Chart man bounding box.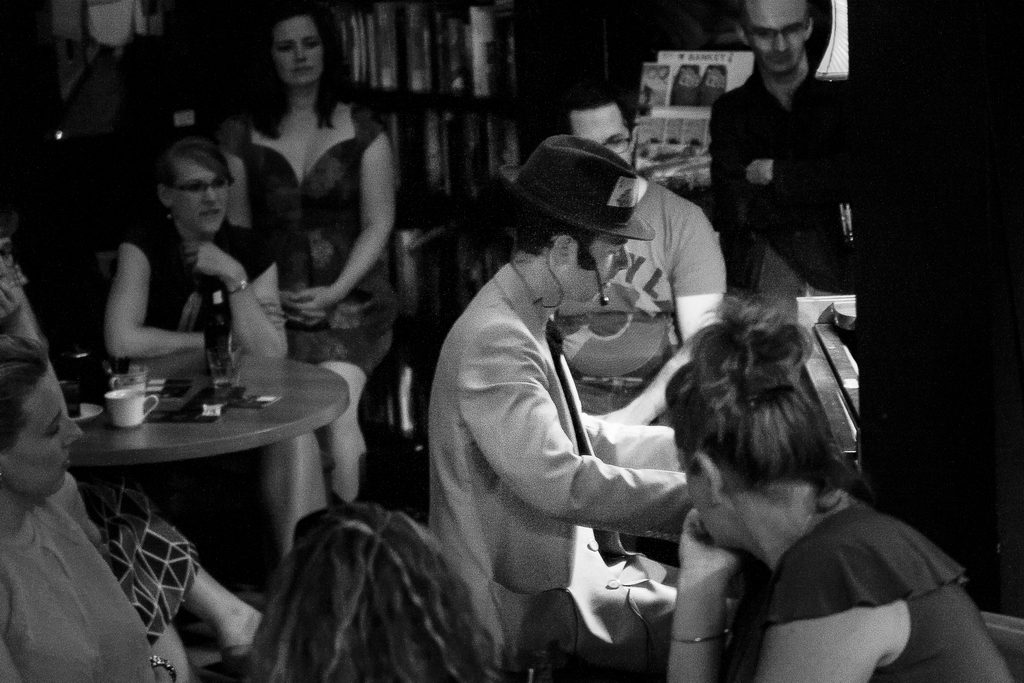
Charted: pyautogui.locateOnScreen(552, 79, 724, 425).
